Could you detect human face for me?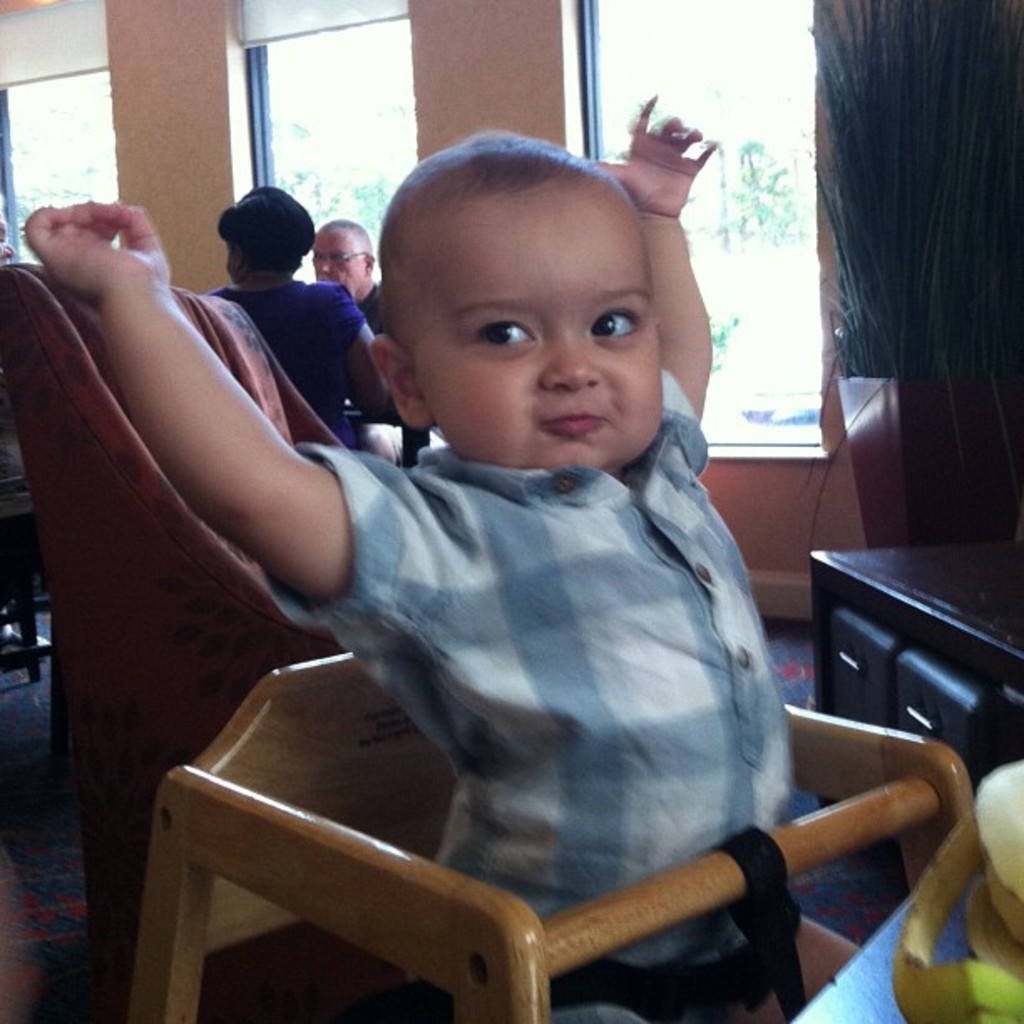
Detection result: (x1=318, y1=234, x2=370, y2=308).
